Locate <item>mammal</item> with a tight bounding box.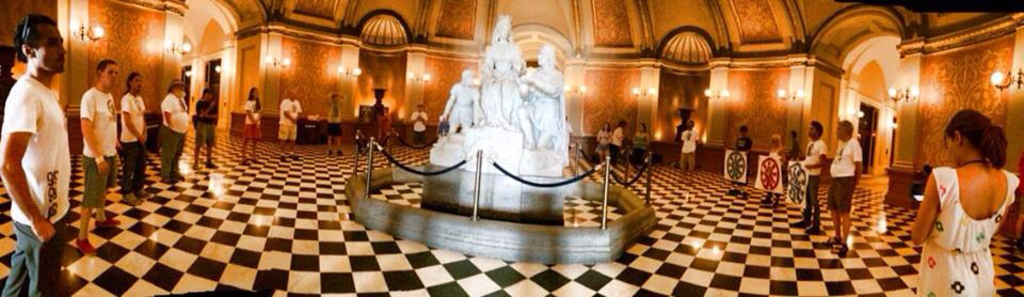
(678, 119, 699, 179).
